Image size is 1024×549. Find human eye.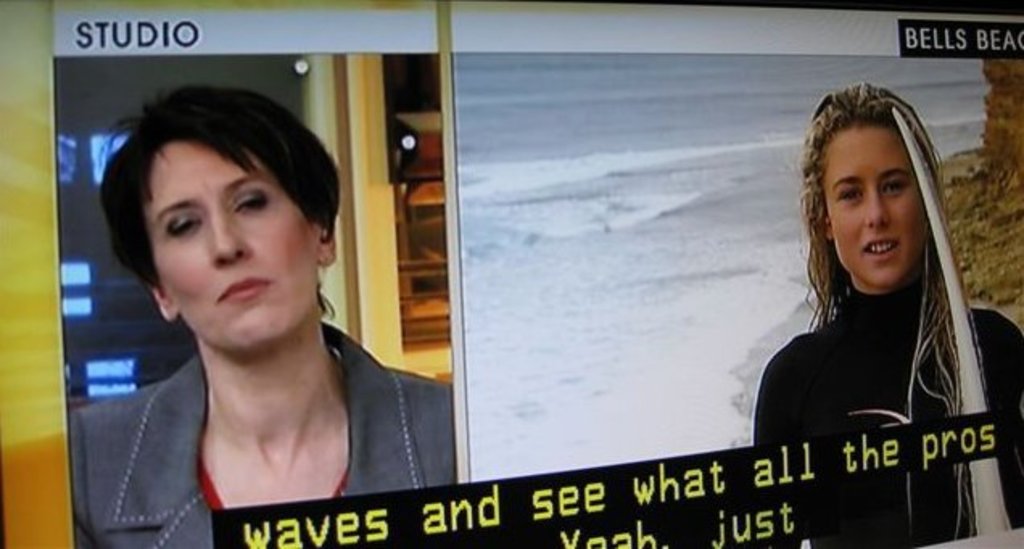
[x1=829, y1=184, x2=865, y2=204].
